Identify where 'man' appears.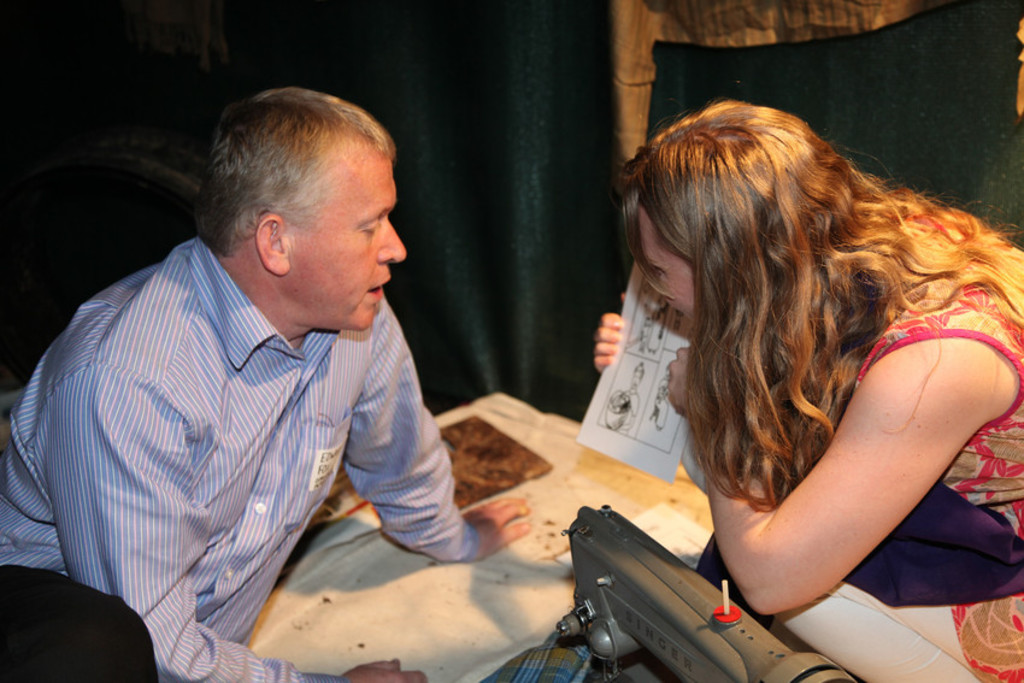
Appears at (left=0, top=88, right=532, bottom=682).
